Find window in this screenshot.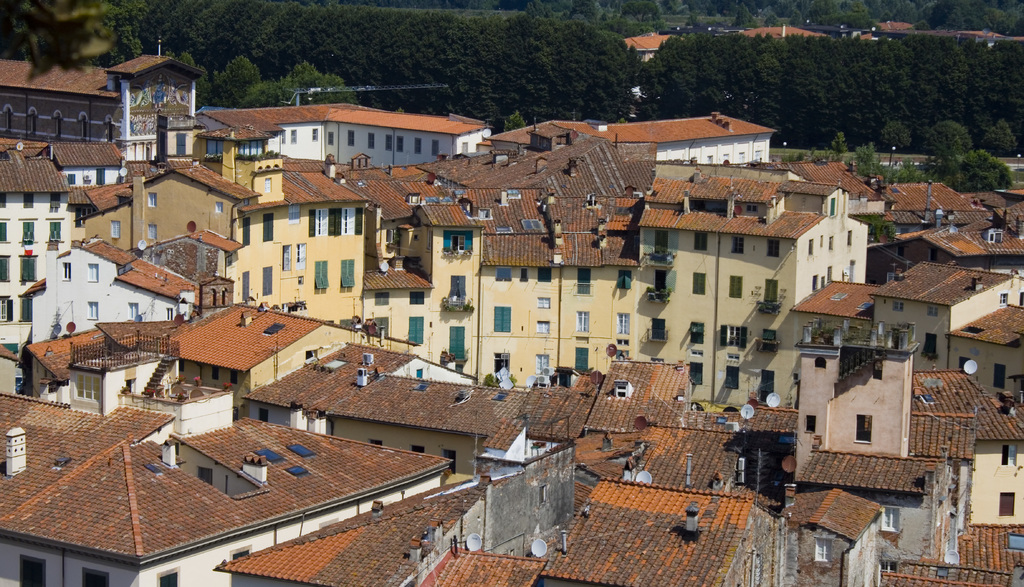
The bounding box for window is Rect(541, 296, 552, 307).
